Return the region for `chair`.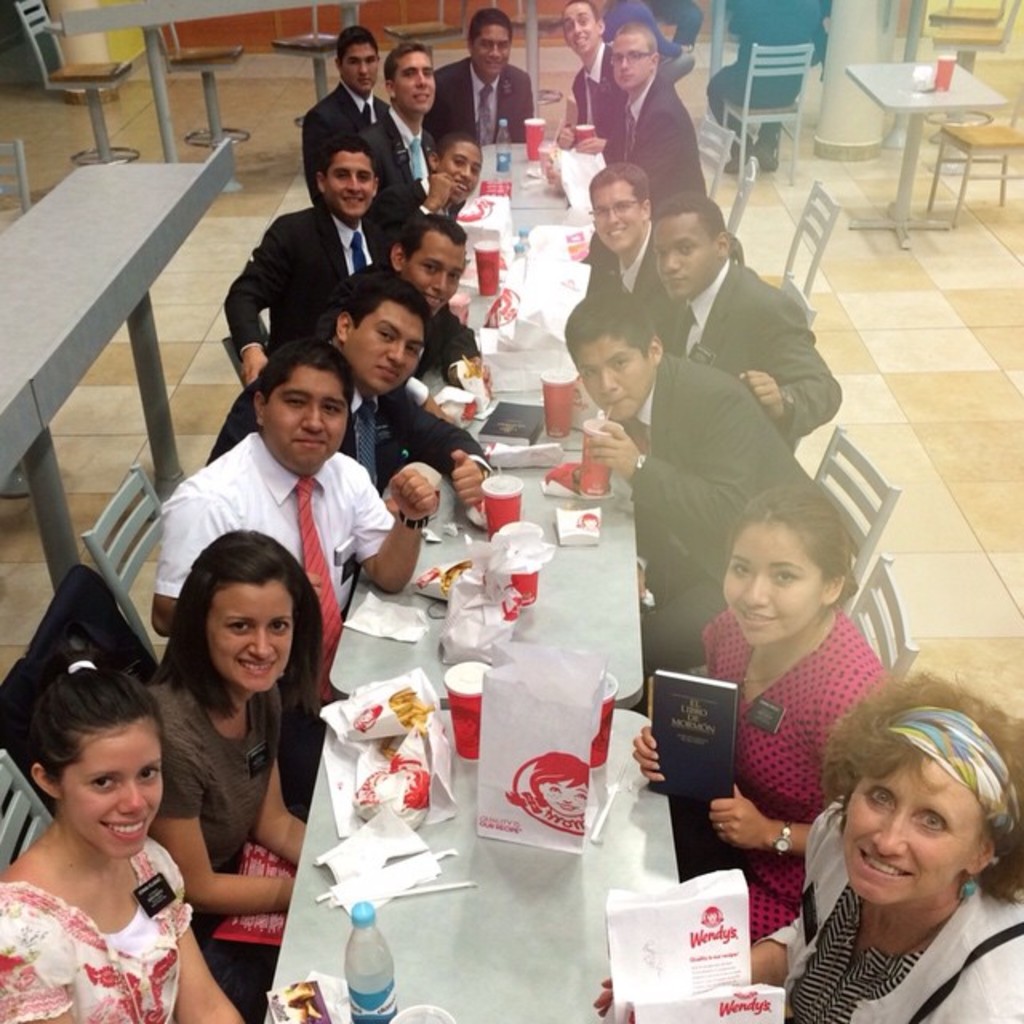
Rect(0, 136, 30, 230).
